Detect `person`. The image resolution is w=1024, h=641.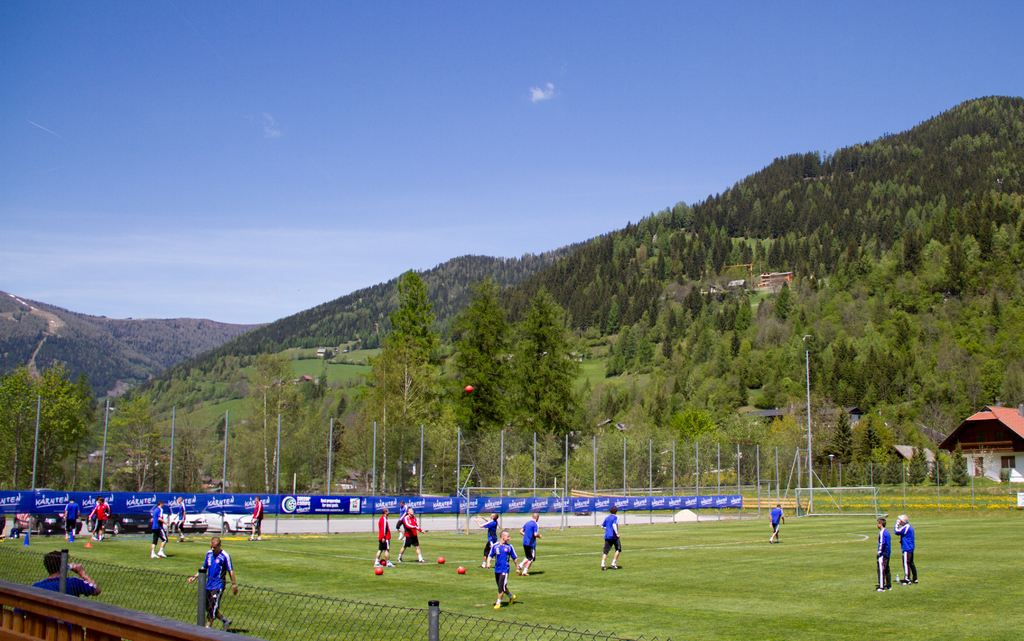
(x1=871, y1=515, x2=896, y2=594).
